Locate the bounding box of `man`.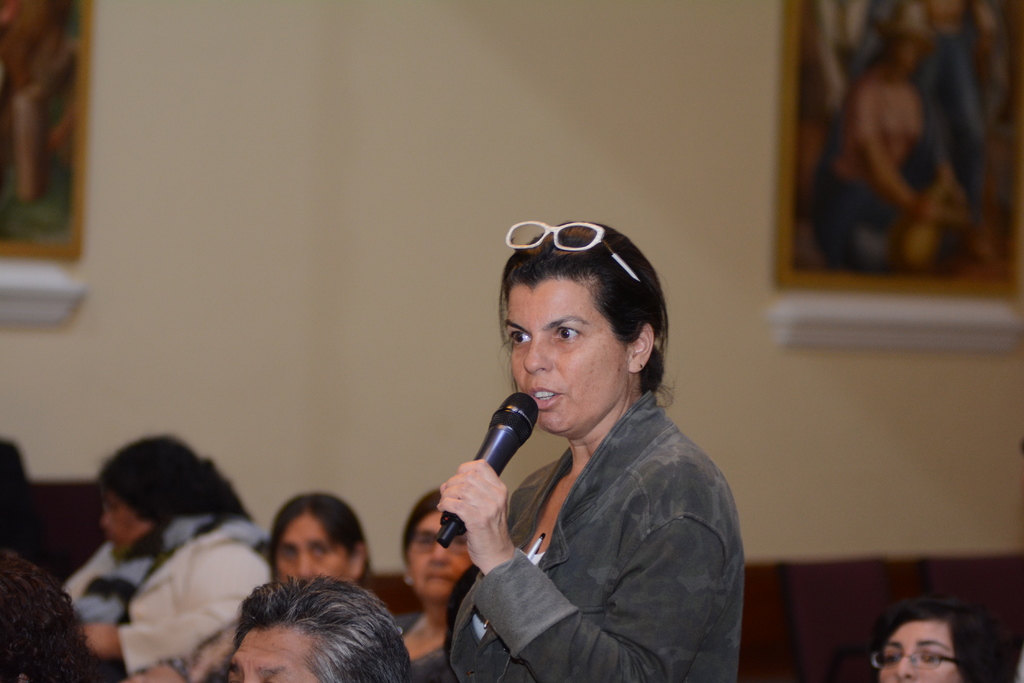
Bounding box: x1=219, y1=568, x2=426, y2=682.
